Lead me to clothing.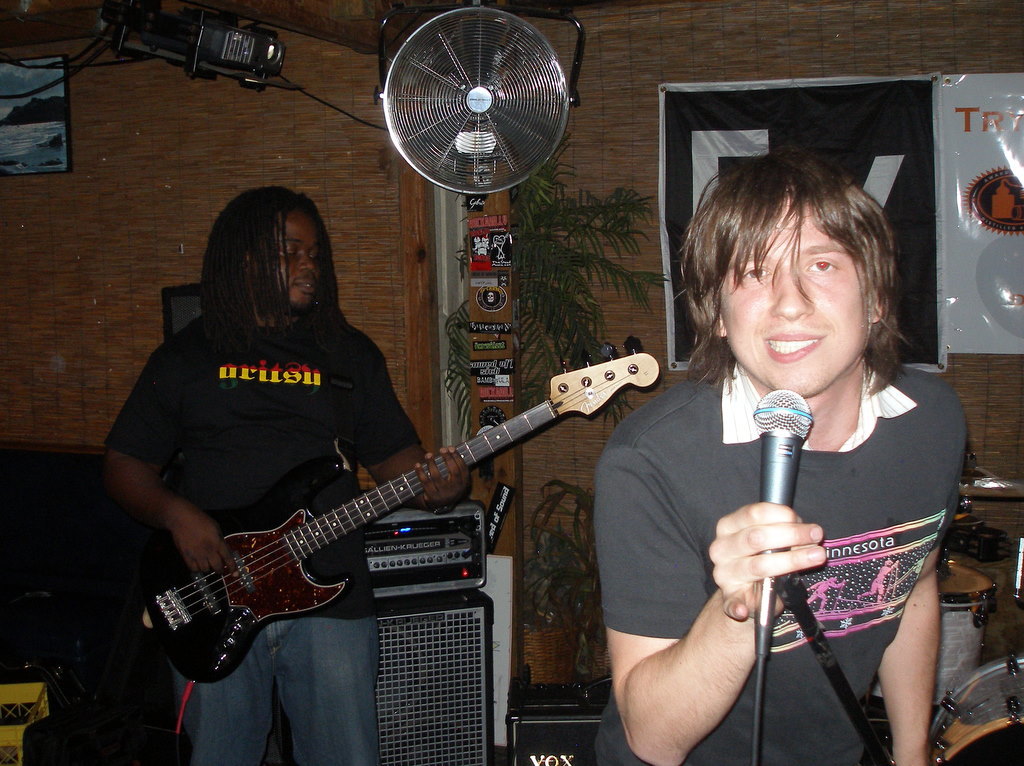
Lead to {"x1": 589, "y1": 317, "x2": 953, "y2": 742}.
